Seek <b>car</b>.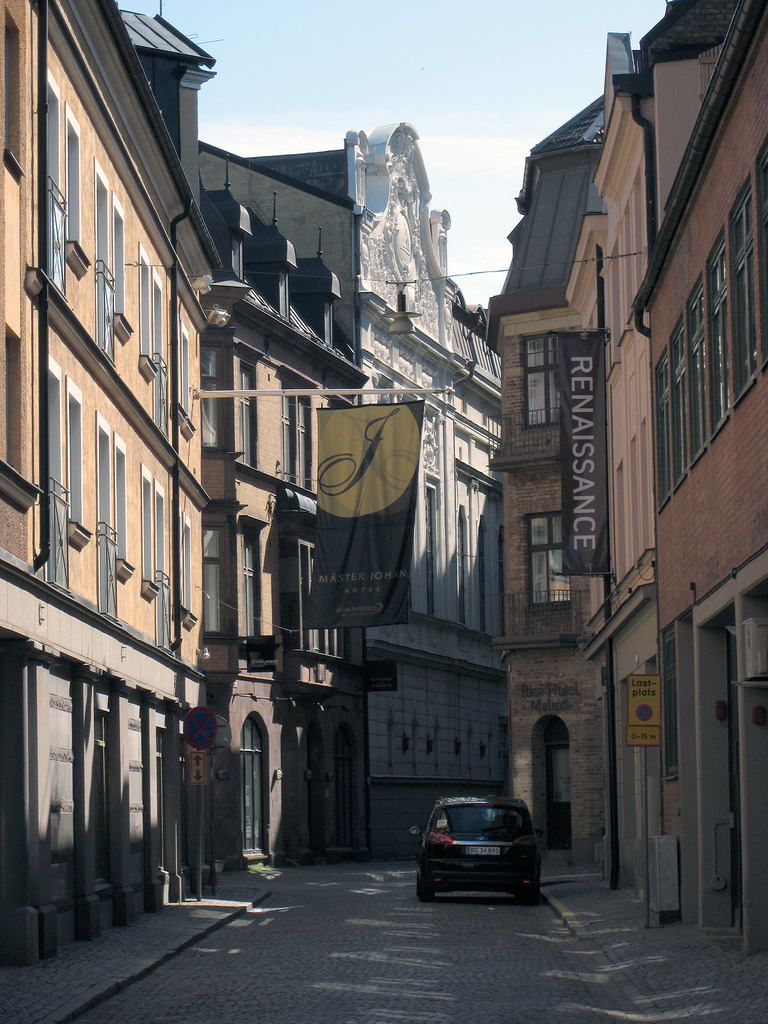
[left=412, top=794, right=553, bottom=905].
